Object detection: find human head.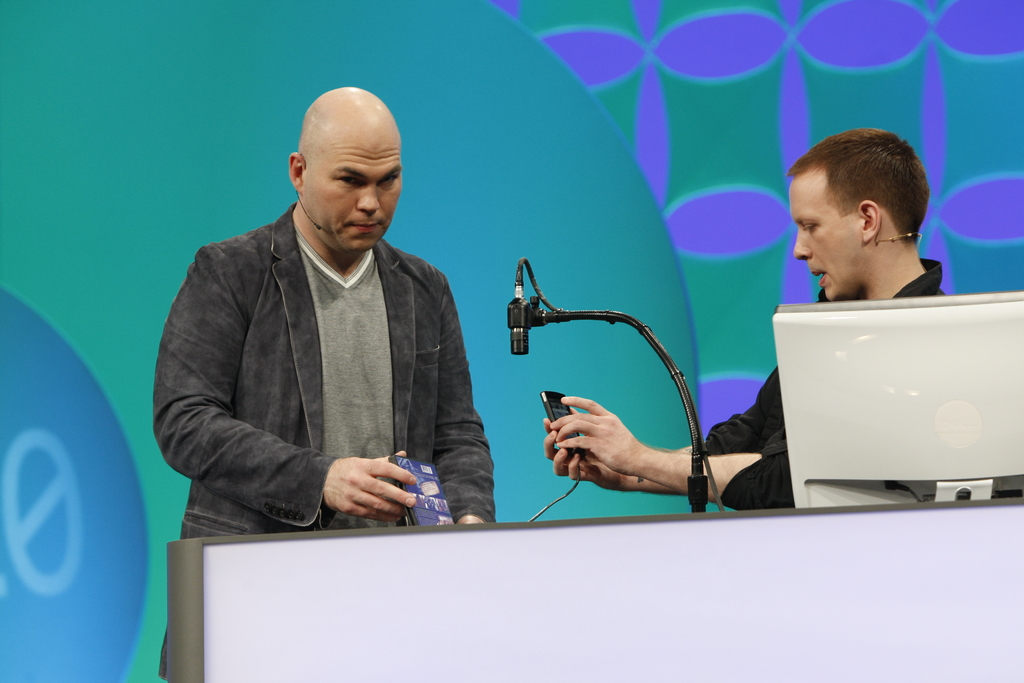
282 84 405 248.
